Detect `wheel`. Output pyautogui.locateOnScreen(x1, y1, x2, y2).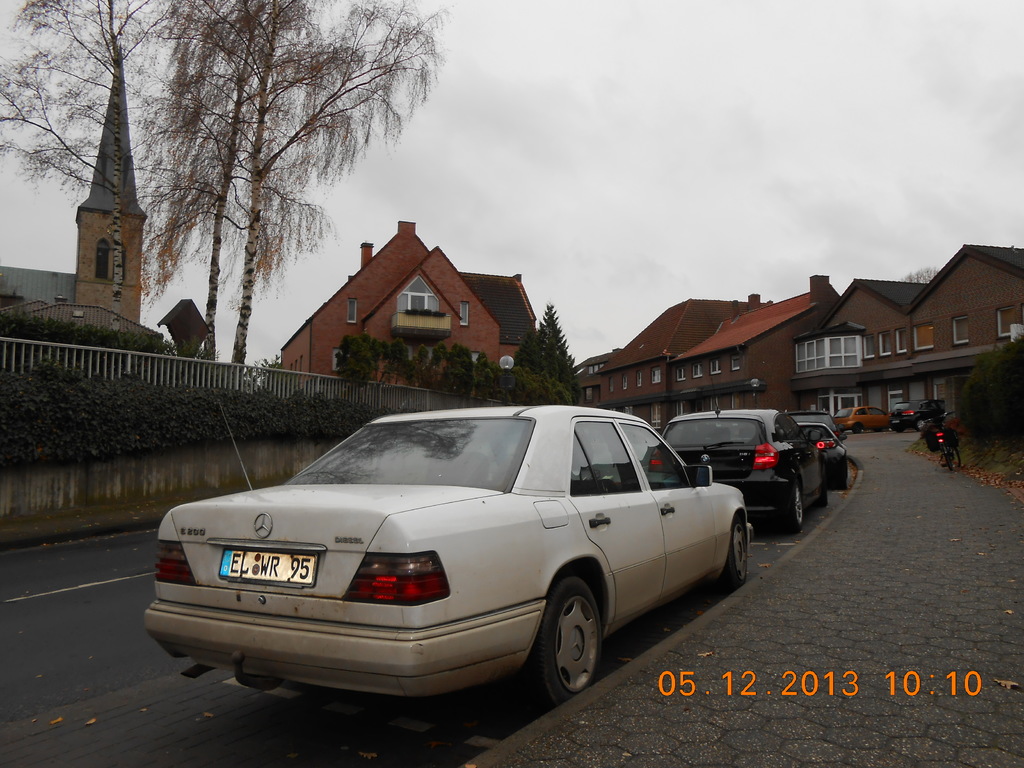
pyautogui.locateOnScreen(783, 484, 805, 527).
